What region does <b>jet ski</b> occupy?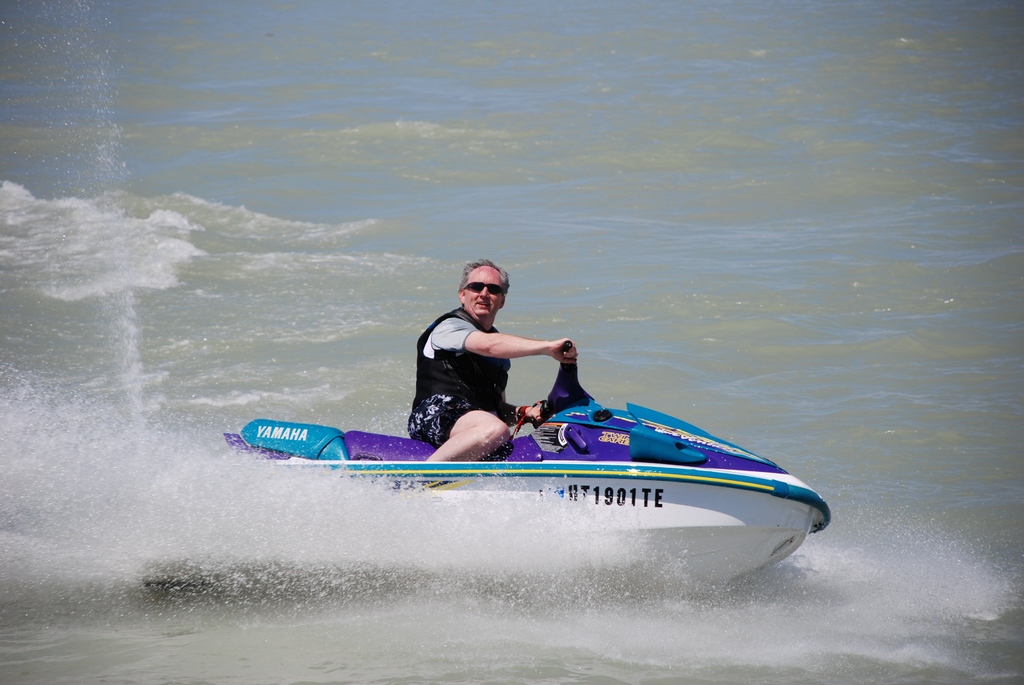
[140, 337, 833, 593].
